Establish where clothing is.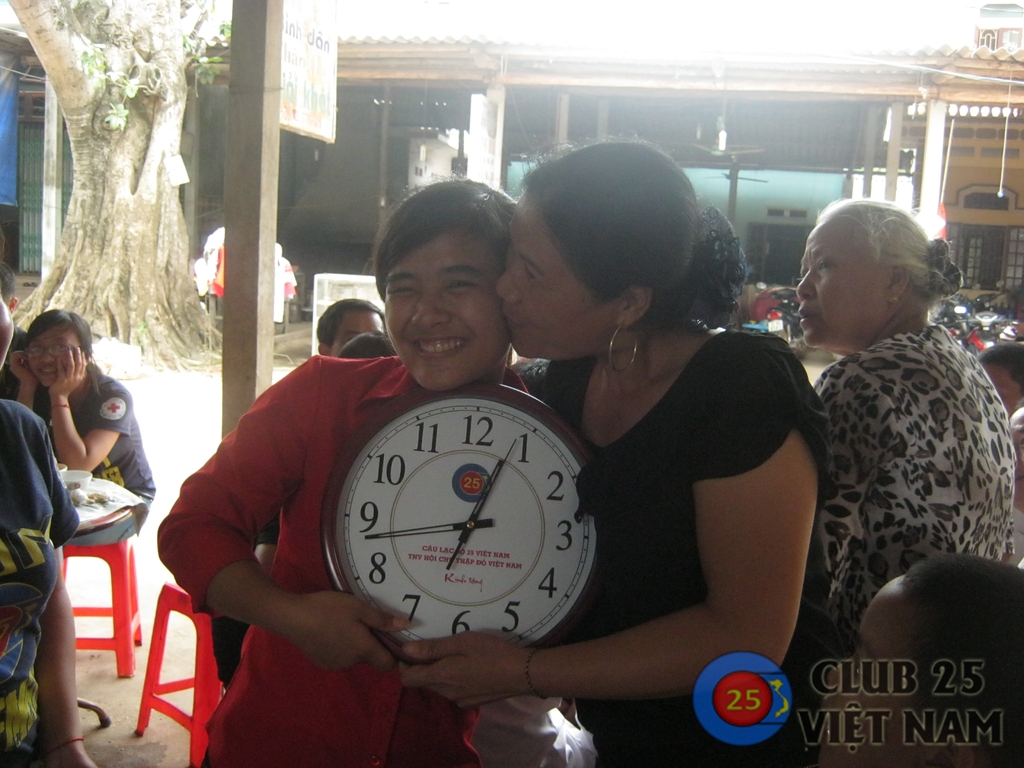
Established at x1=810, y1=323, x2=1011, y2=647.
